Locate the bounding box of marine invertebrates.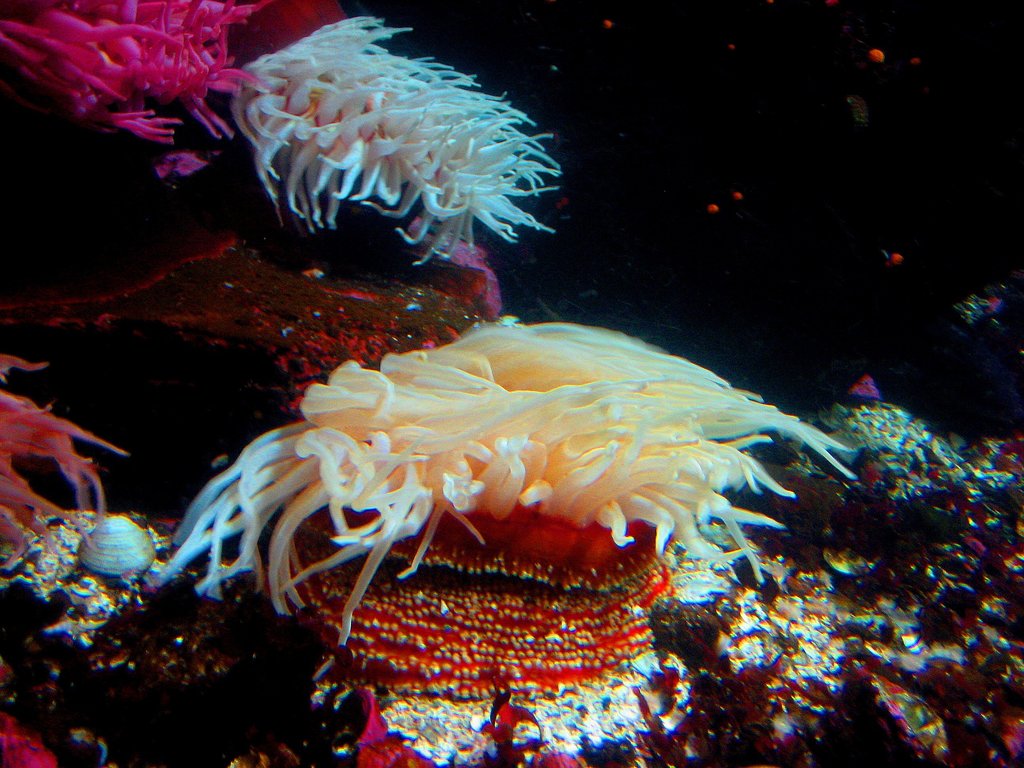
Bounding box: 147, 307, 840, 665.
